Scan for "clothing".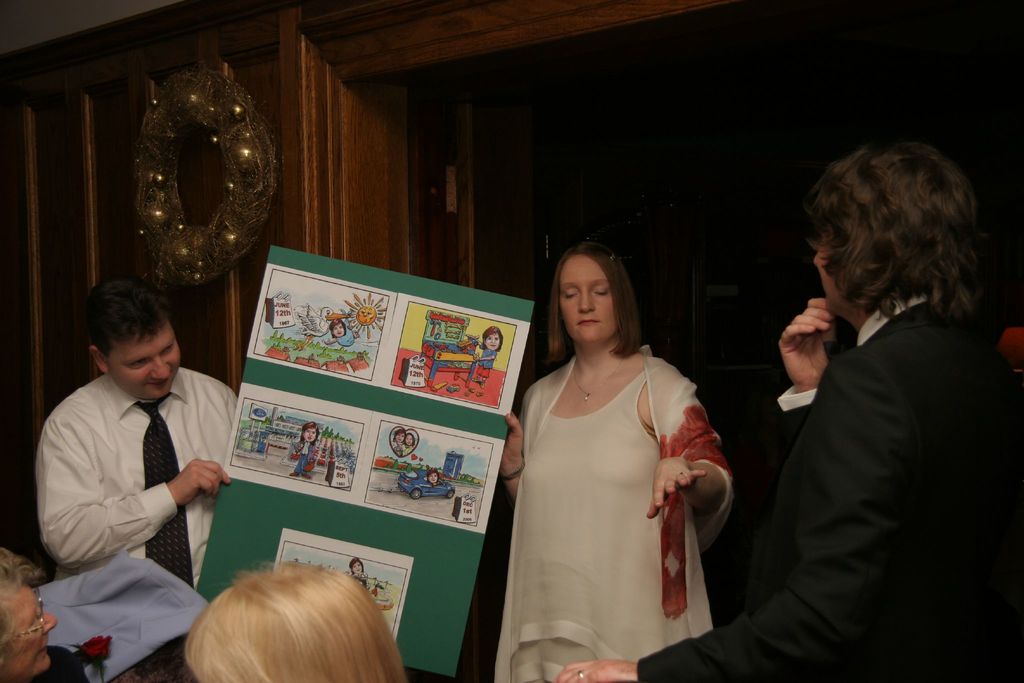
Scan result: box(495, 350, 729, 682).
